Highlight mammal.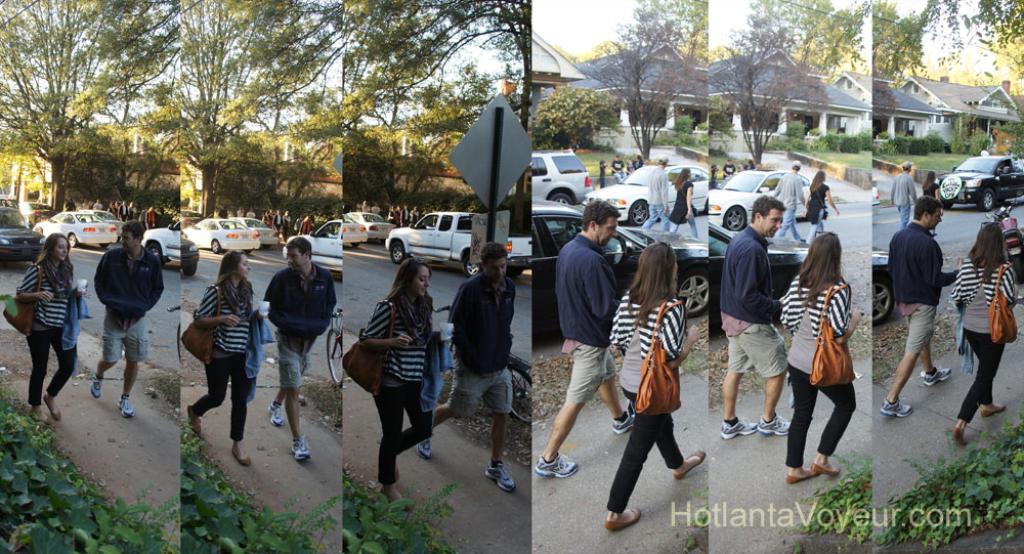
Highlighted region: x1=415, y1=244, x2=516, y2=485.
